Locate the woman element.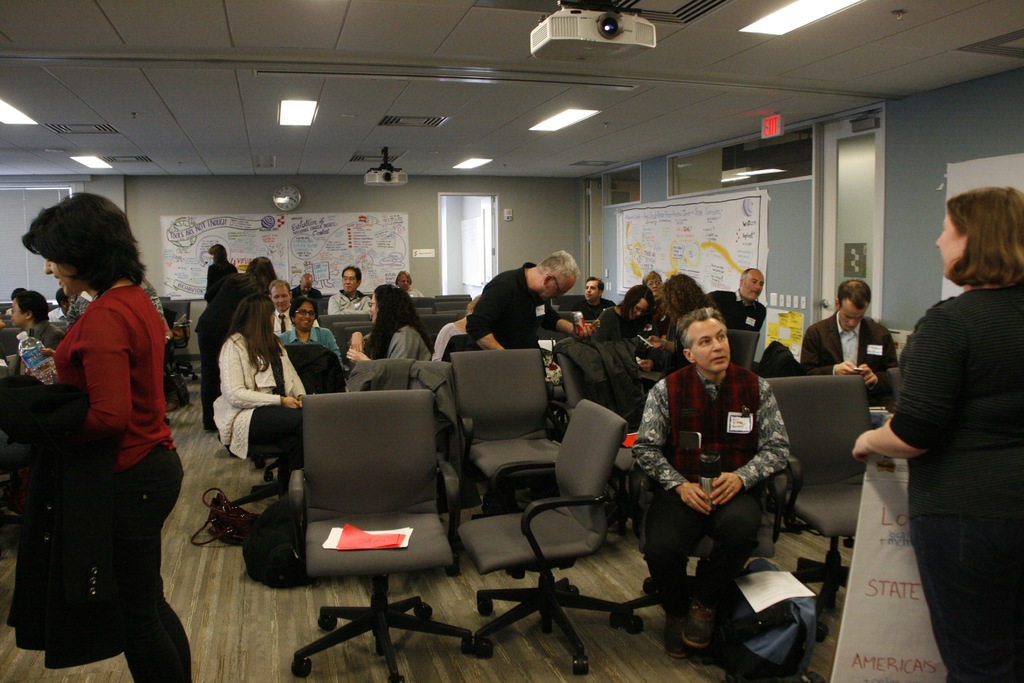
Element bbox: [647, 272, 716, 377].
